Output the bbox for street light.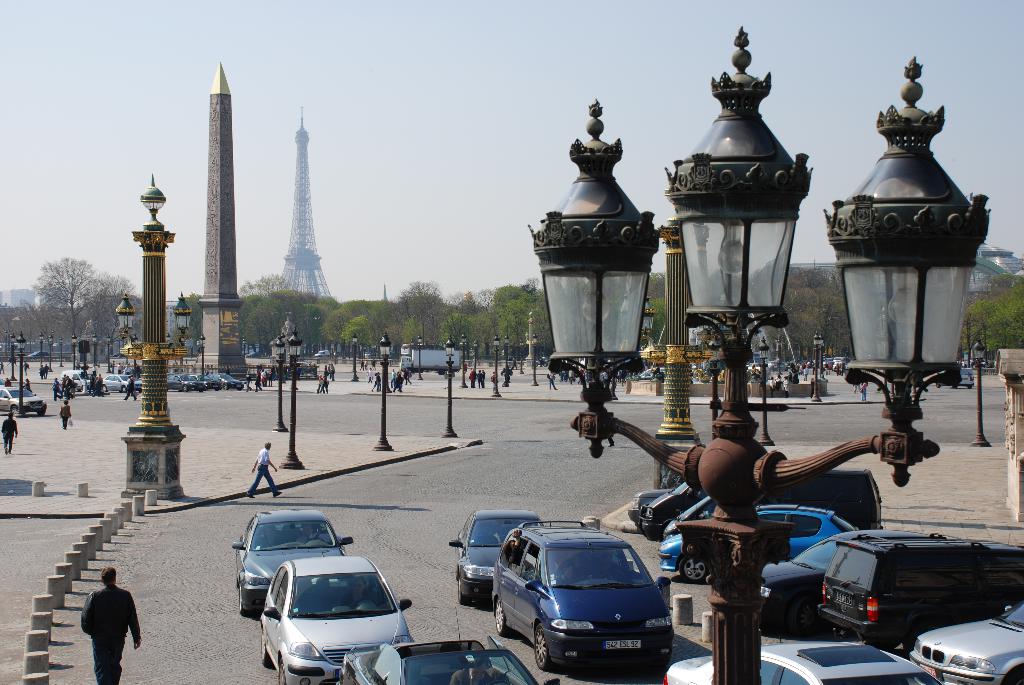
l=104, t=335, r=108, b=373.
